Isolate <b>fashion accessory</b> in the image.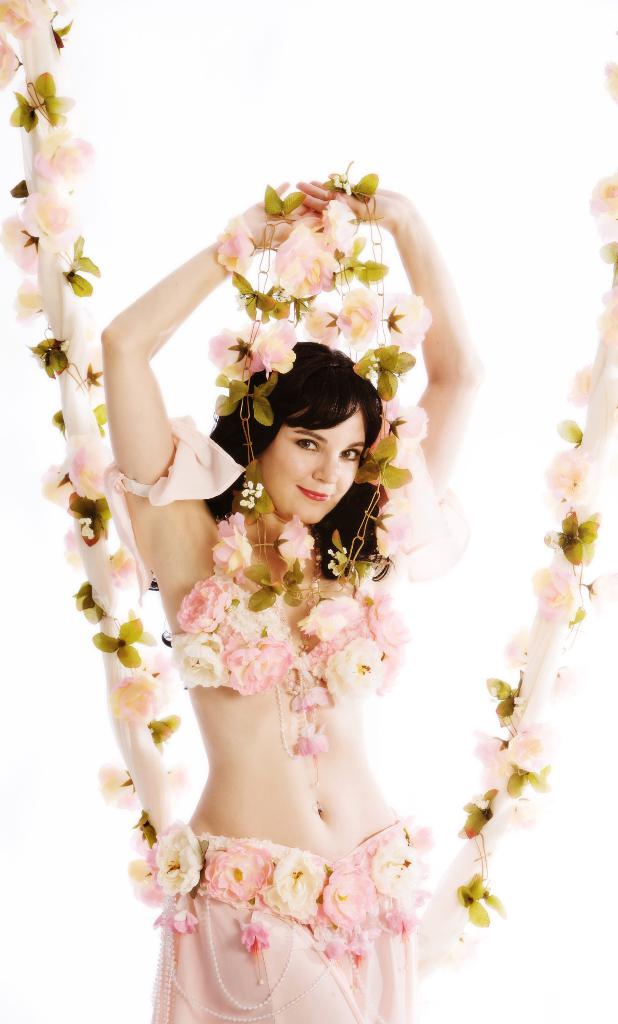
Isolated region: [left=291, top=168, right=432, bottom=486].
